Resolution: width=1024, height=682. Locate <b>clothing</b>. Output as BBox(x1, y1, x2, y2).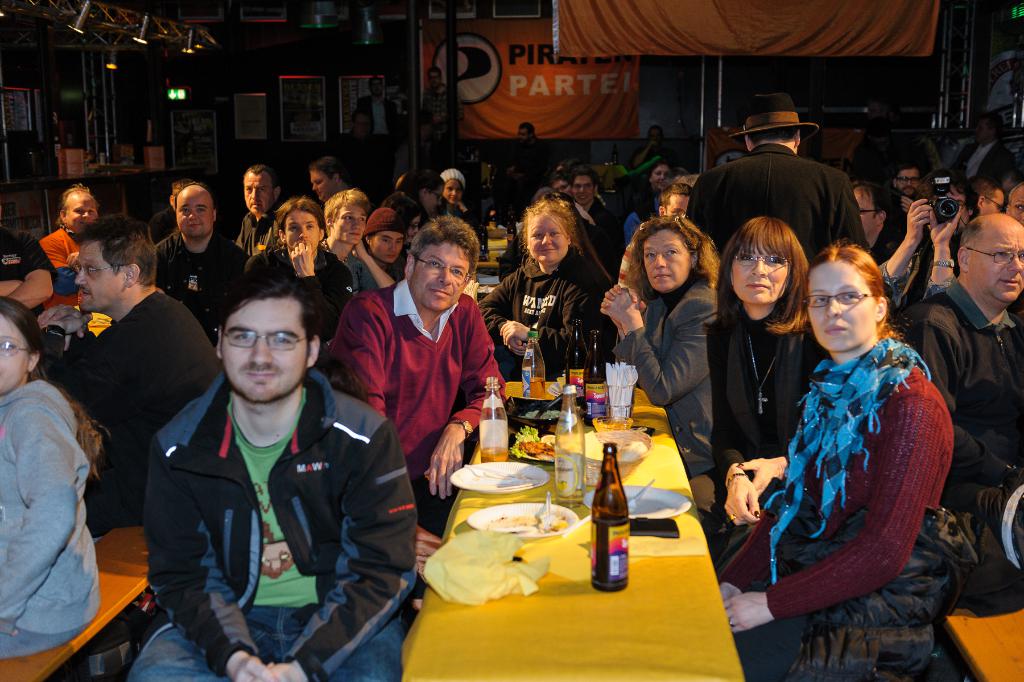
BBox(158, 227, 238, 337).
